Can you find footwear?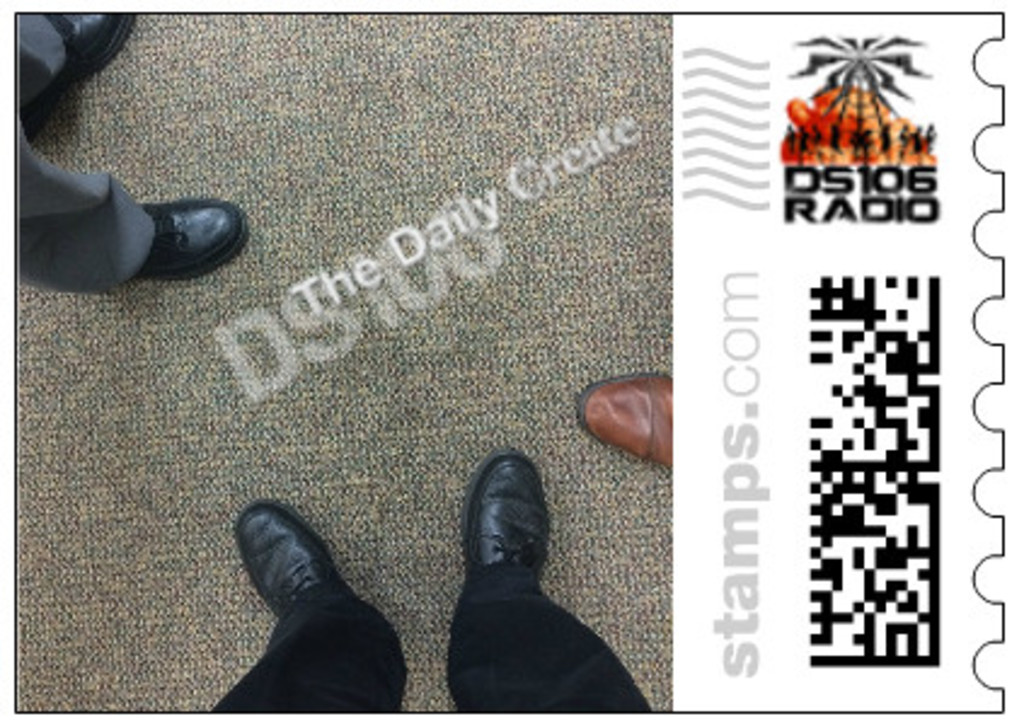
Yes, bounding box: 24,0,145,143.
